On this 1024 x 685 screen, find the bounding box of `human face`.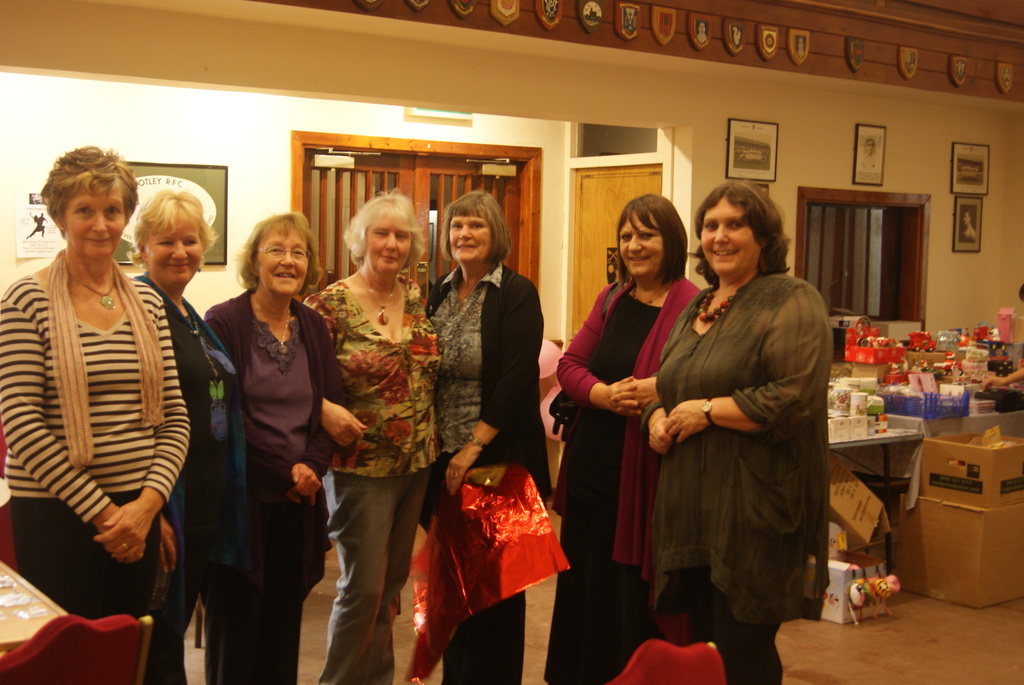
Bounding box: left=702, top=197, right=760, bottom=278.
